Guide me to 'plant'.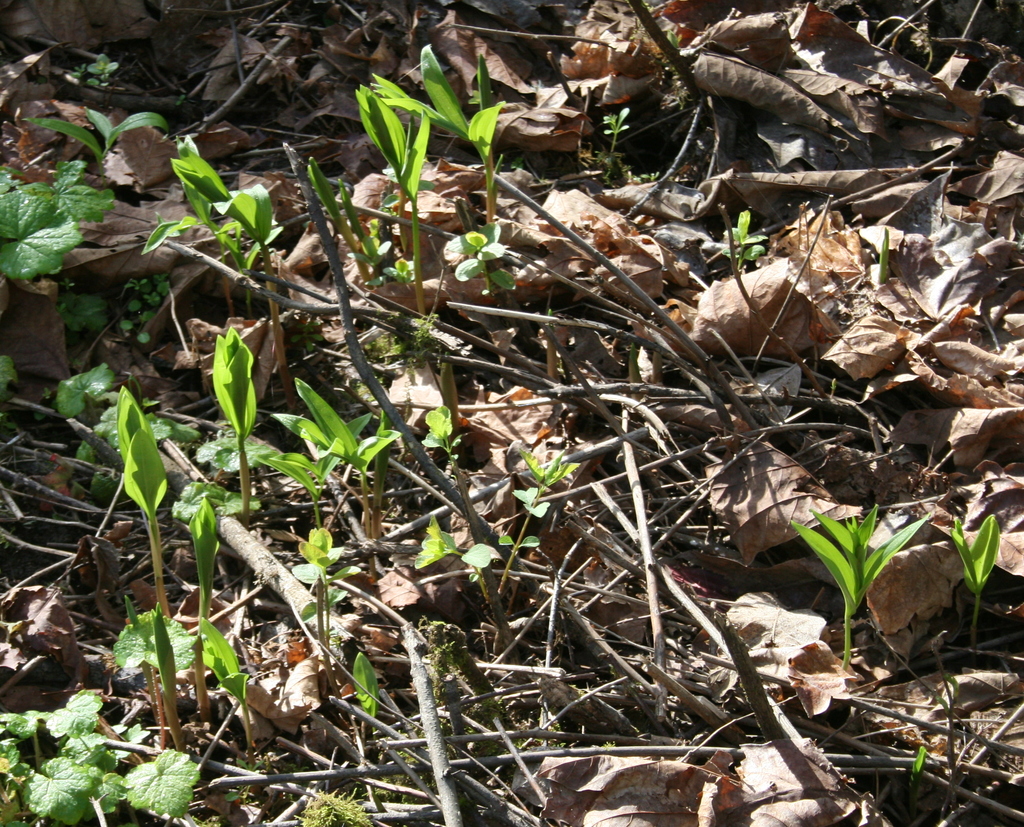
Guidance: 541:307:557:329.
